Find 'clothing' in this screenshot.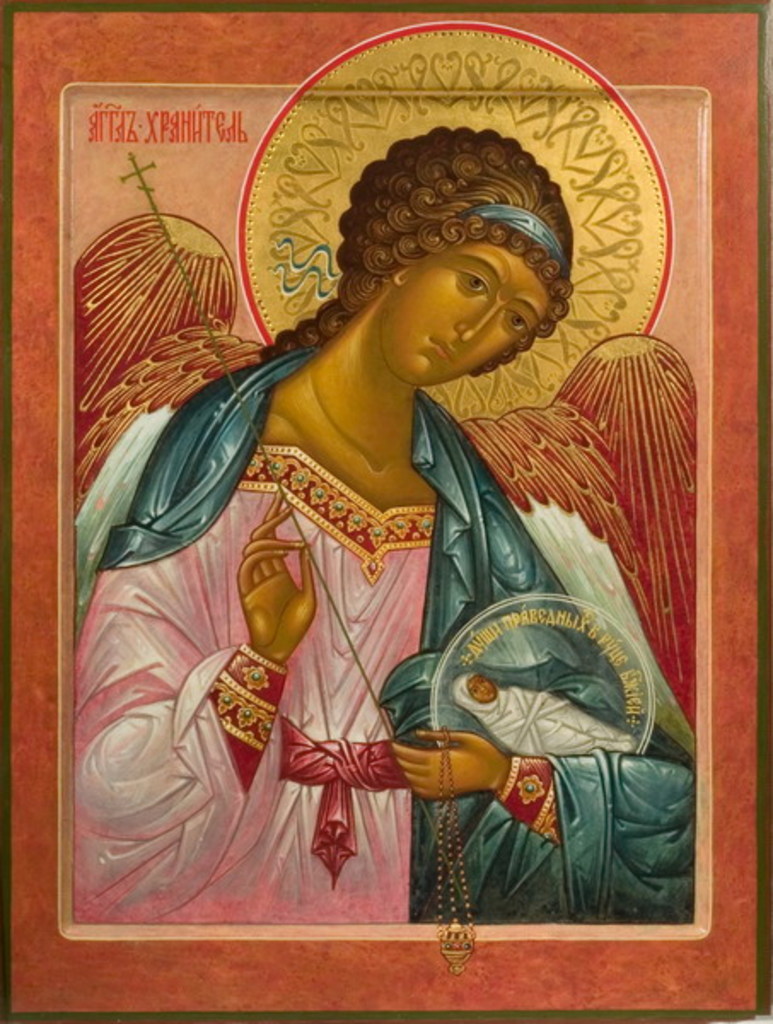
The bounding box for 'clothing' is region(68, 335, 700, 928).
